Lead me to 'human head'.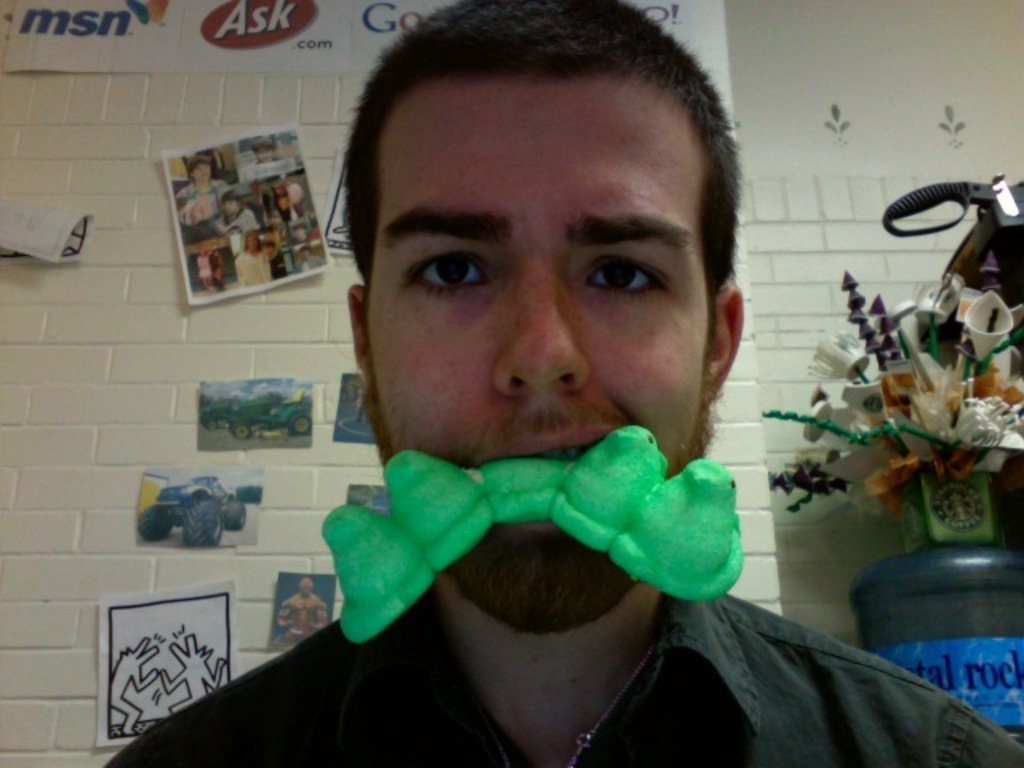
Lead to box(186, 157, 213, 181).
